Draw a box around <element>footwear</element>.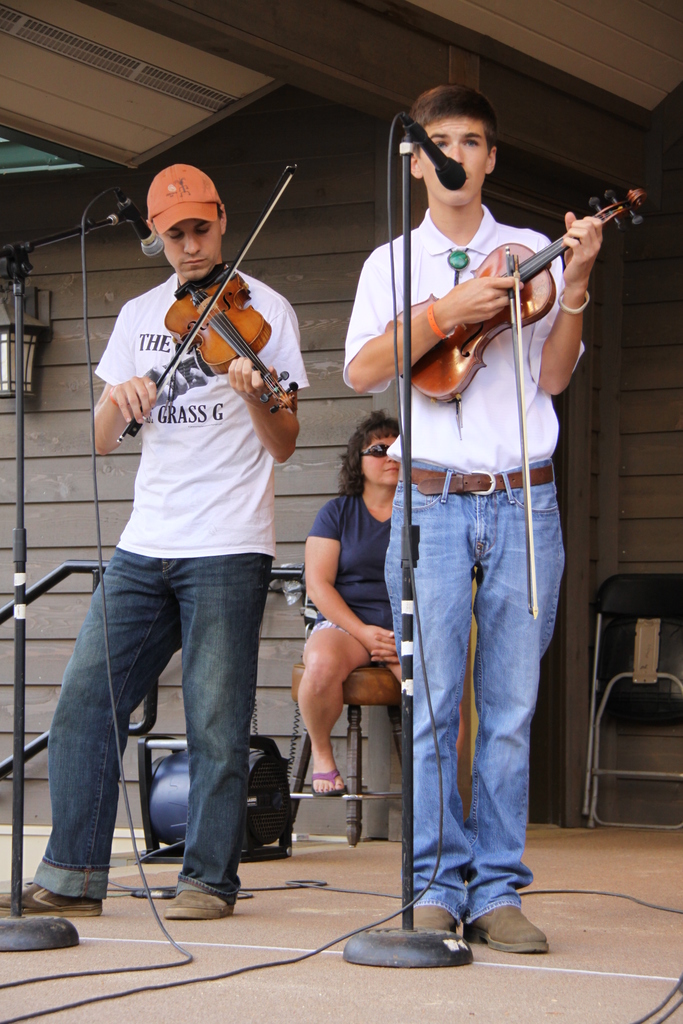
<region>165, 892, 239, 916</region>.
